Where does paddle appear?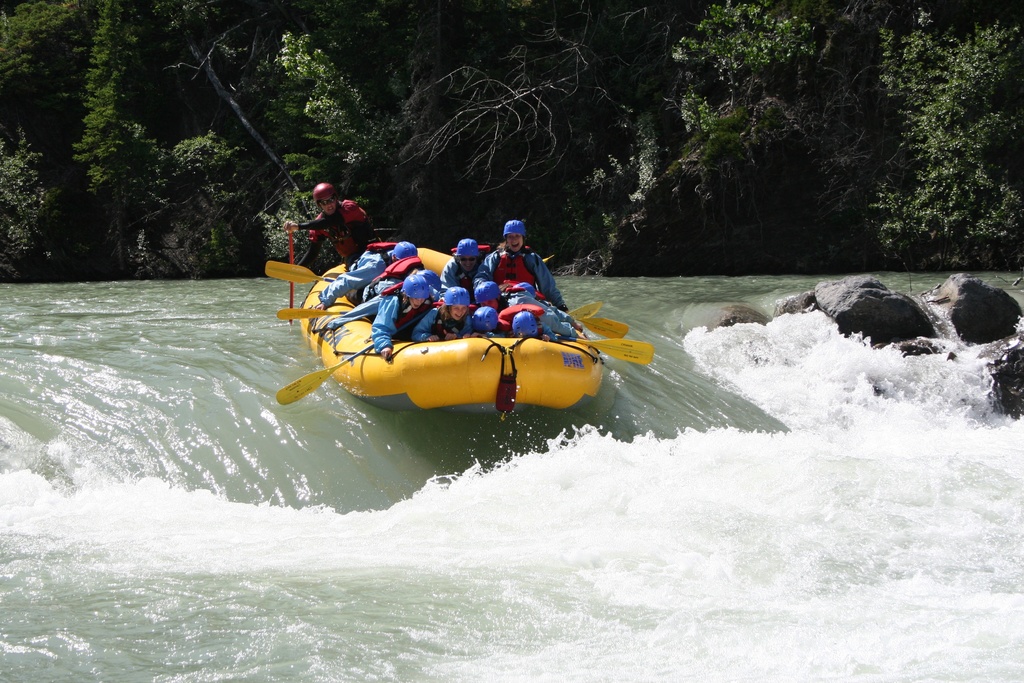
Appears at (left=573, top=314, right=627, bottom=339).
